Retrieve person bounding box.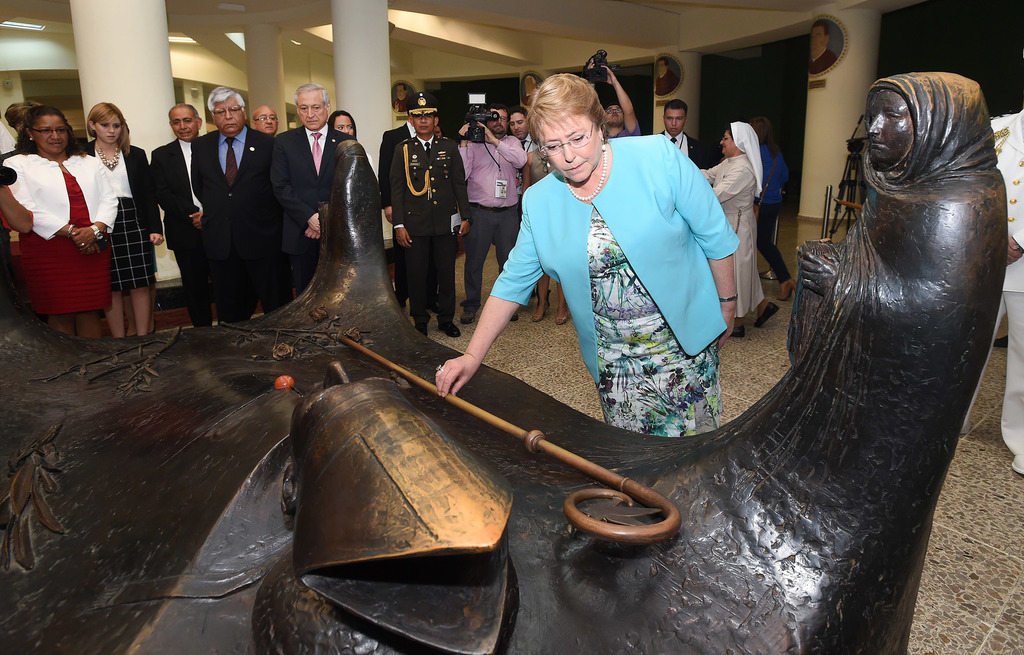
Bounding box: [left=753, top=117, right=796, bottom=301].
